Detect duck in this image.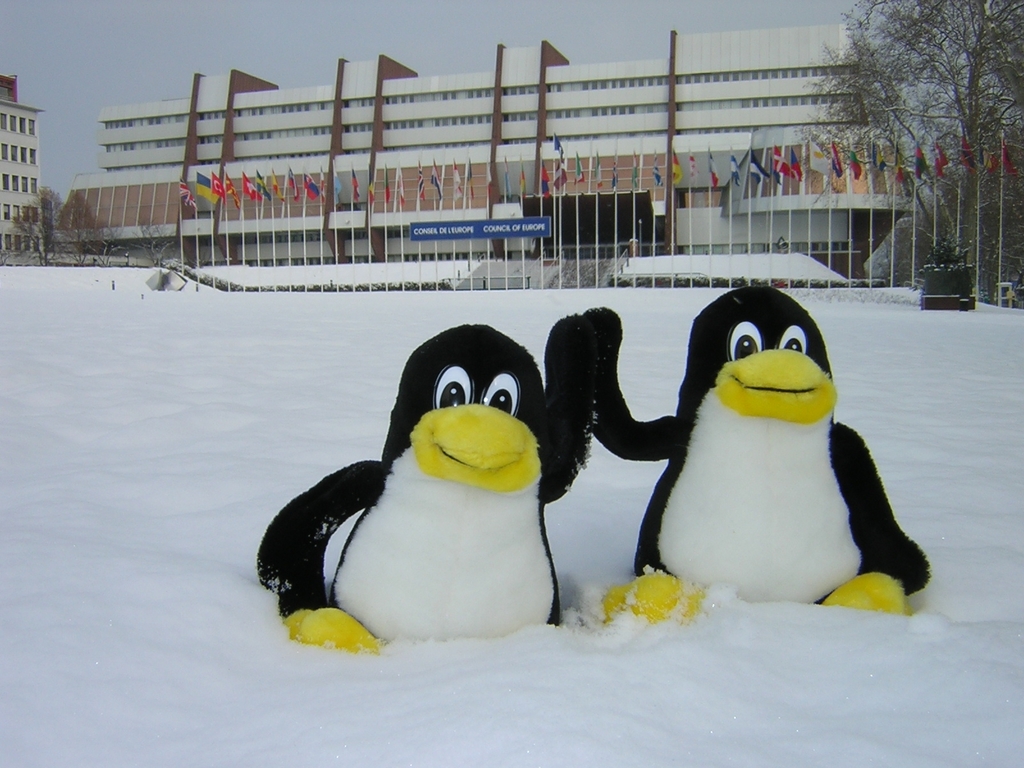
Detection: box(255, 316, 599, 659).
